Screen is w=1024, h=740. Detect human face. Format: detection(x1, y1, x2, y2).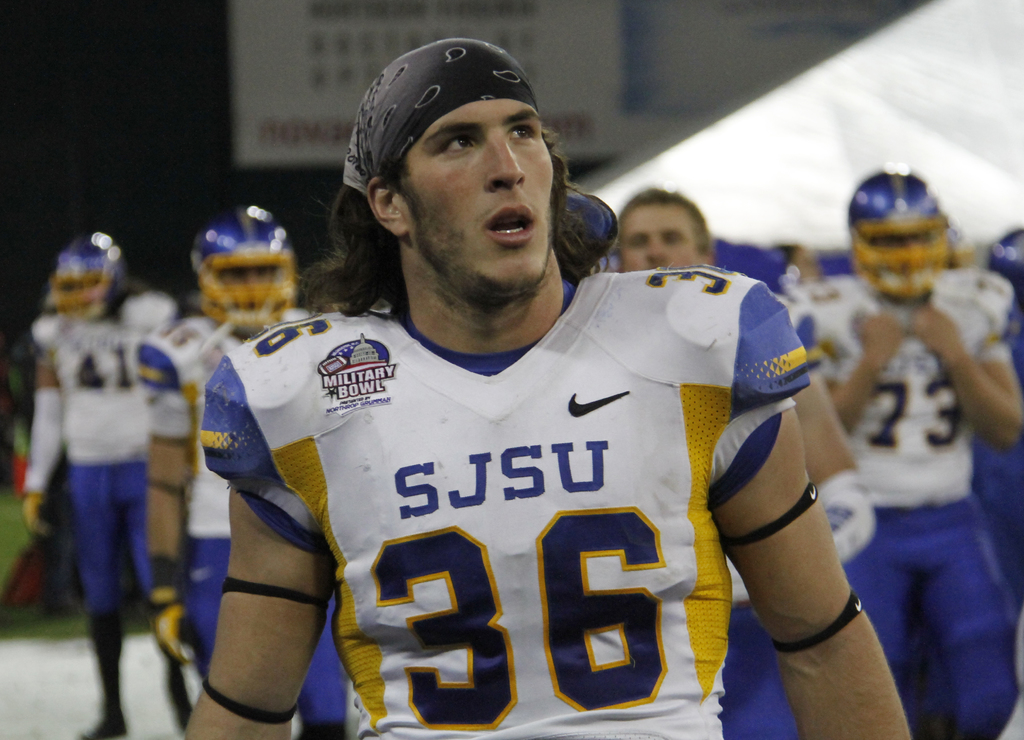
detection(403, 102, 554, 286).
